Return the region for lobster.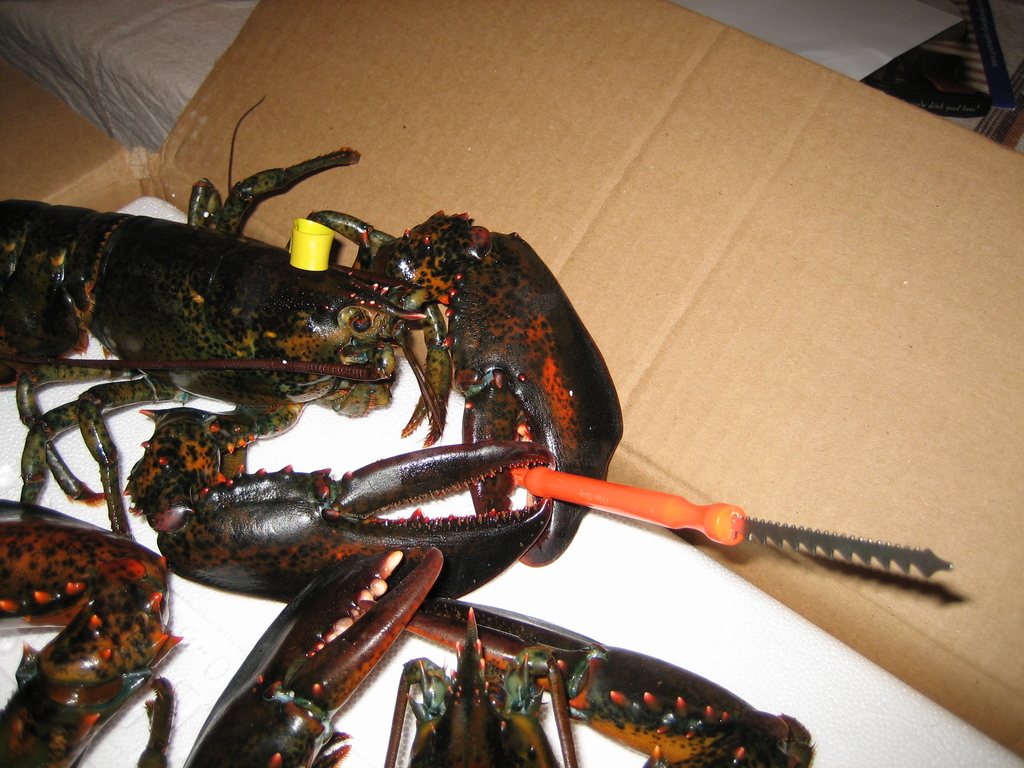
region(0, 99, 813, 767).
